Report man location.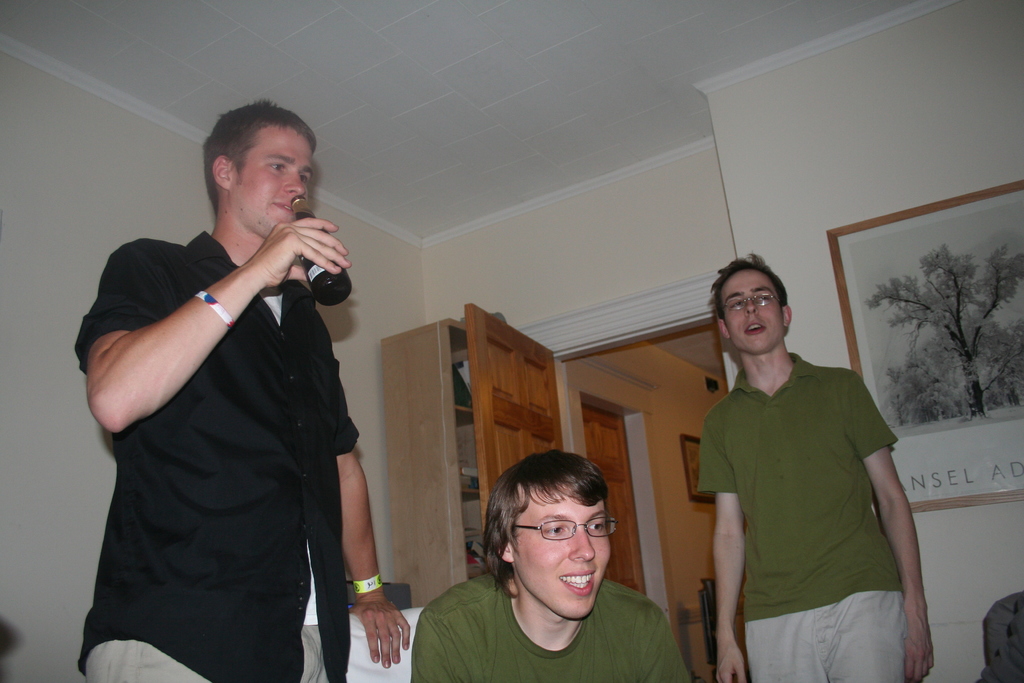
Report: {"x1": 409, "y1": 445, "x2": 692, "y2": 682}.
